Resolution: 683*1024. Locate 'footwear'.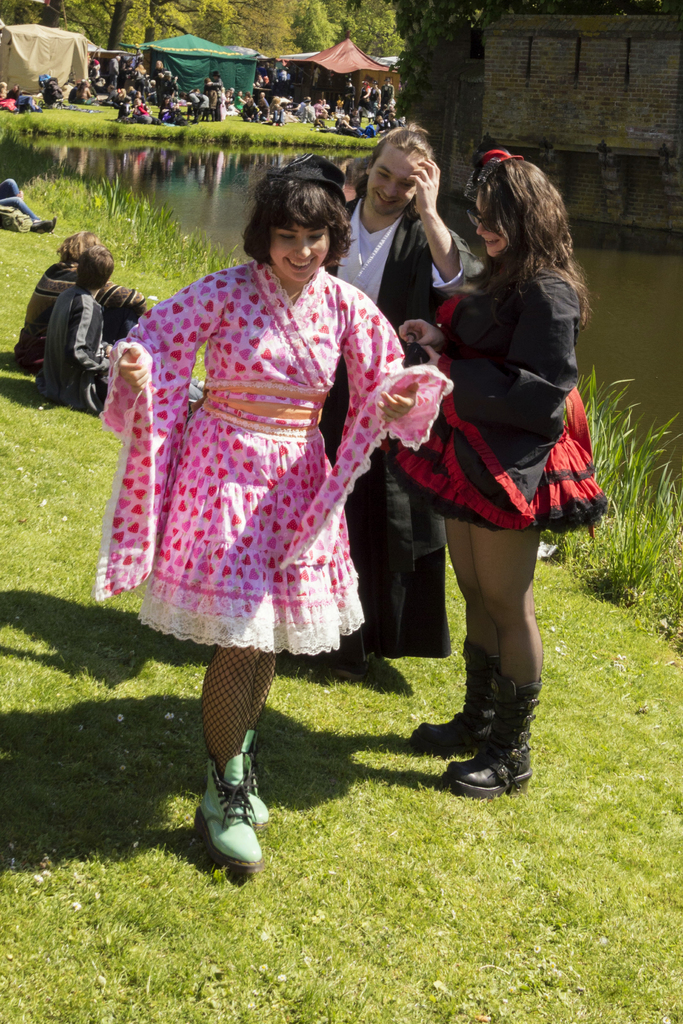
49,214,58,233.
